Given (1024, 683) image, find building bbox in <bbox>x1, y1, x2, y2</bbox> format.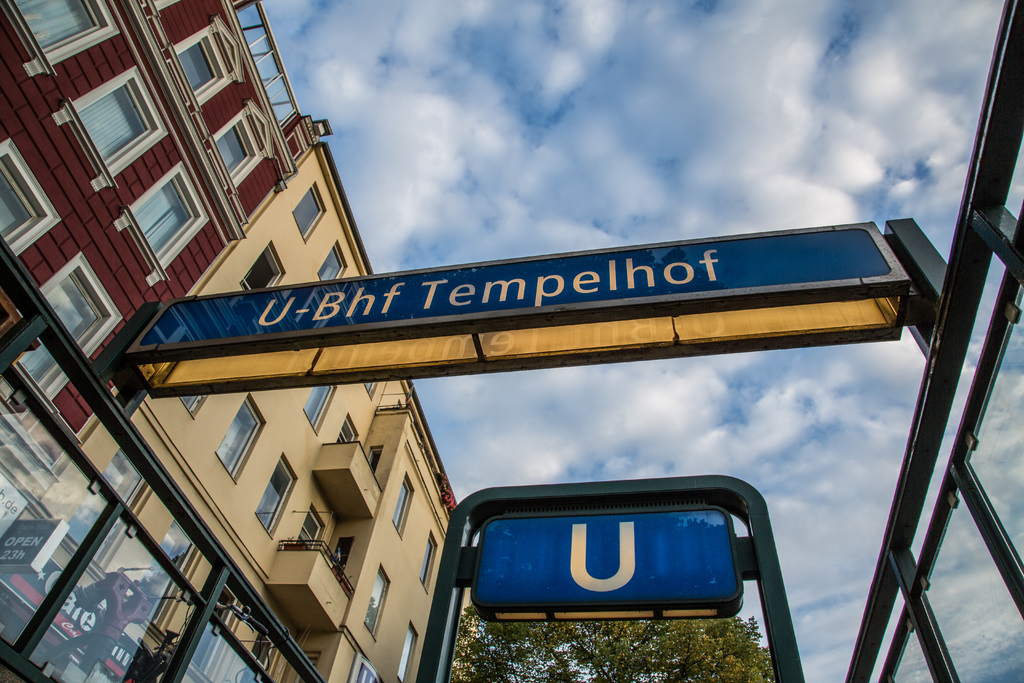
<bbox>0, 143, 473, 682</bbox>.
